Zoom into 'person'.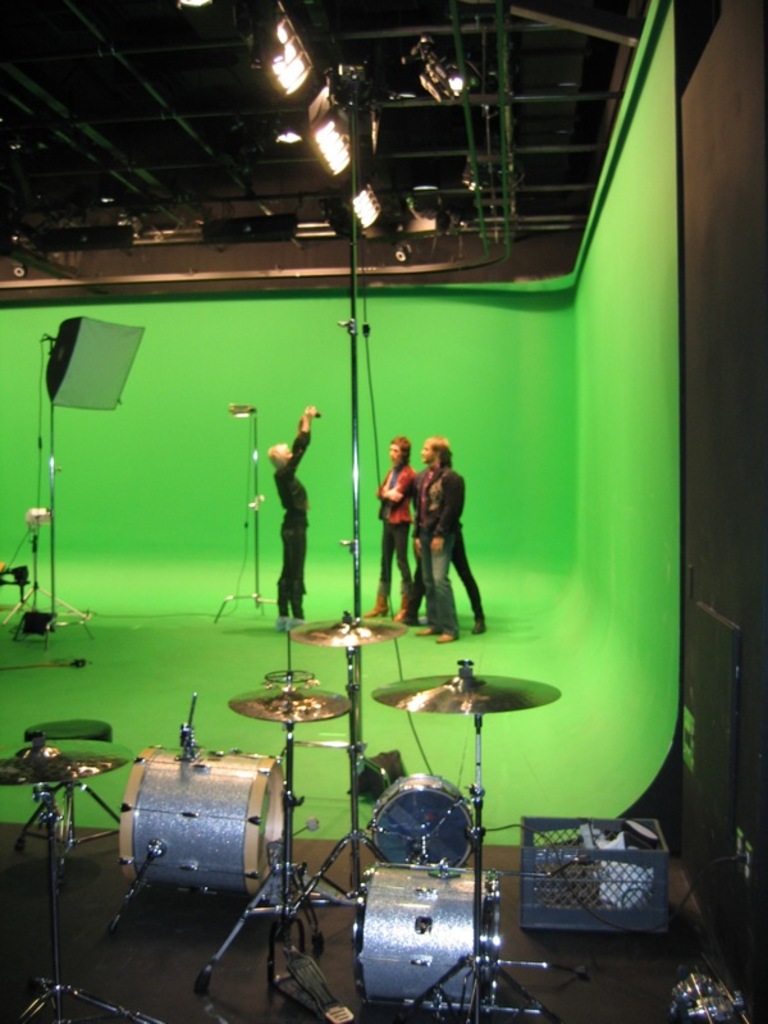
Zoom target: <box>268,404,323,631</box>.
